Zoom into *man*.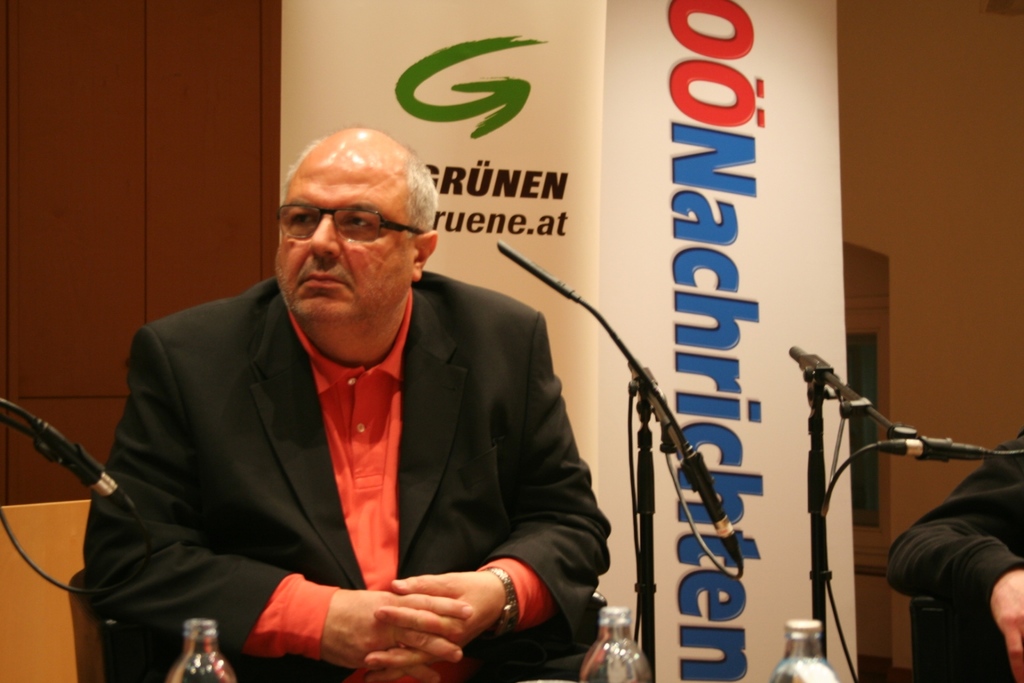
Zoom target: box=[879, 428, 1023, 682].
